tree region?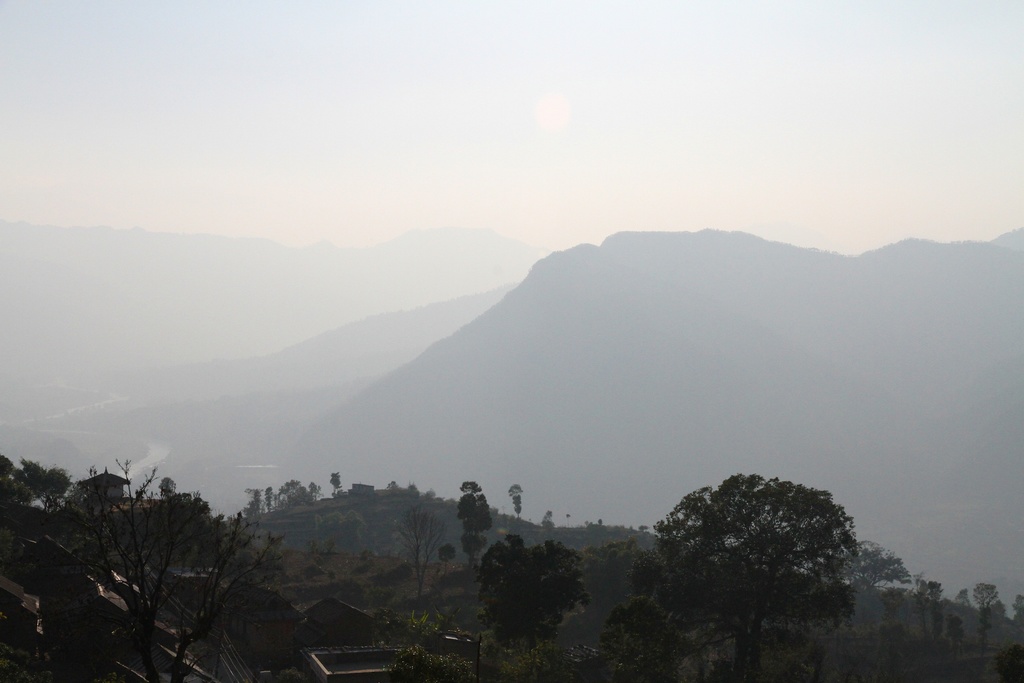
region(392, 506, 444, 618)
